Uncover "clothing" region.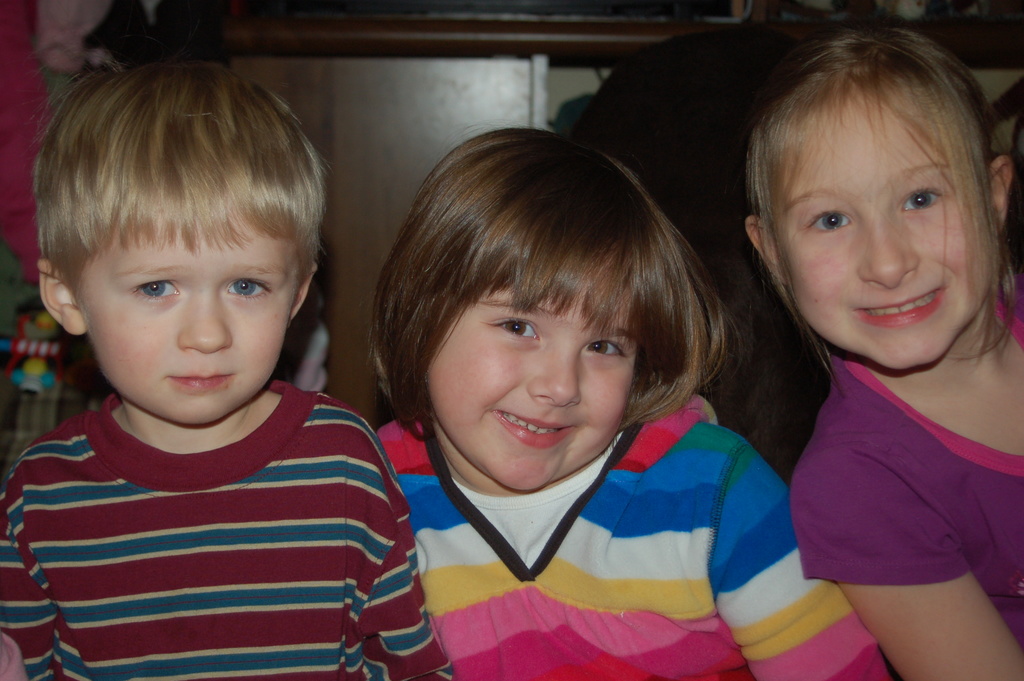
Uncovered: BBox(787, 270, 1023, 652).
